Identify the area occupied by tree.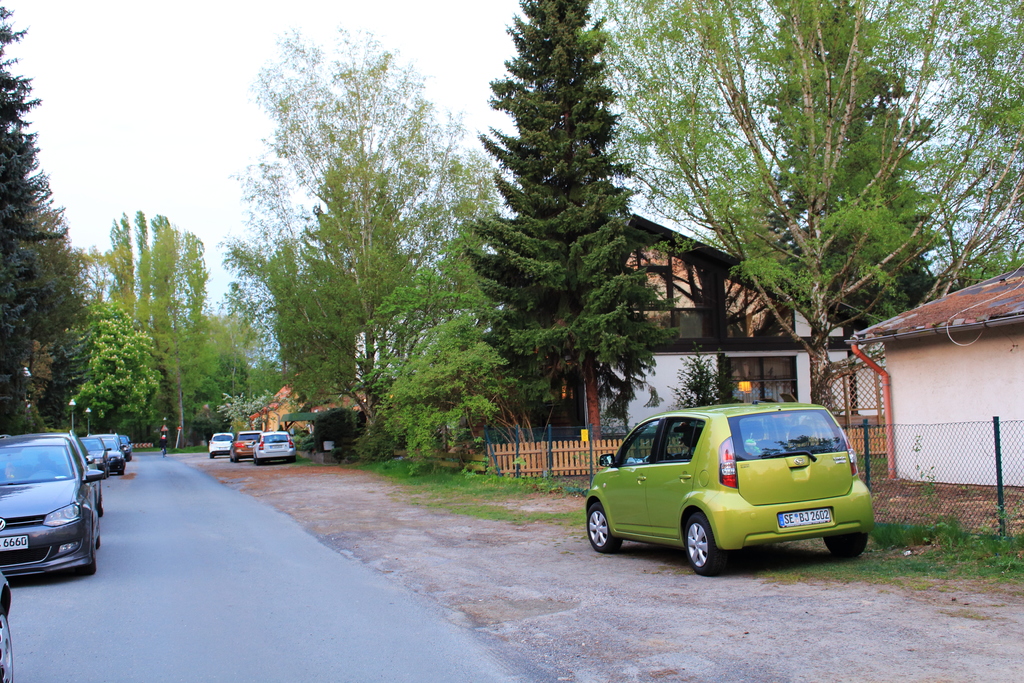
Area: region(0, 0, 100, 428).
